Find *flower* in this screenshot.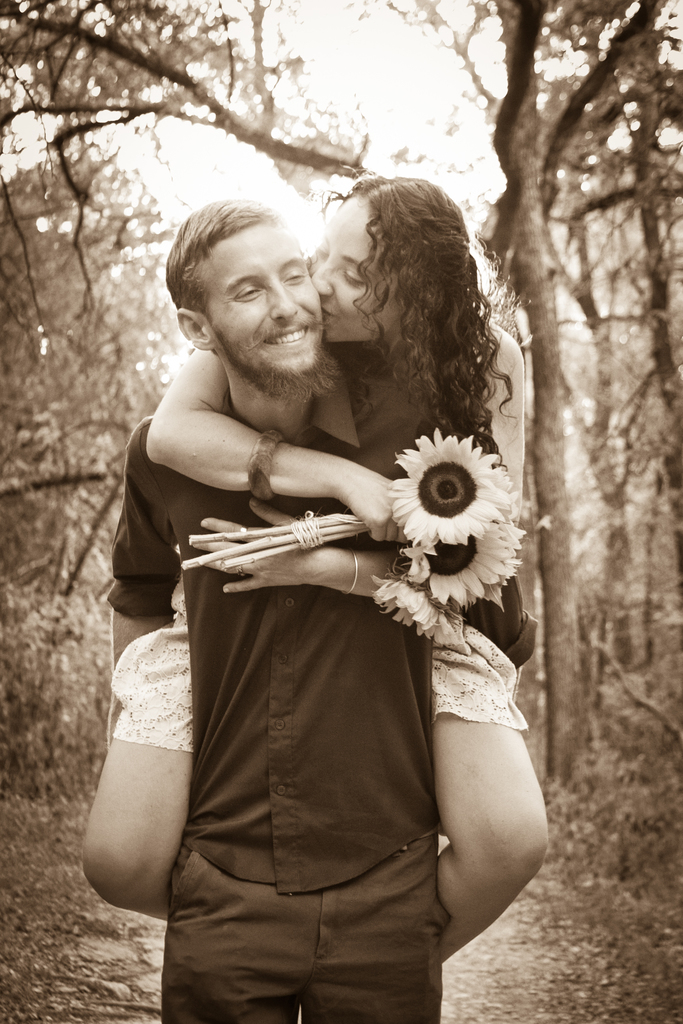
The bounding box for *flower* is 368/417/503/556.
